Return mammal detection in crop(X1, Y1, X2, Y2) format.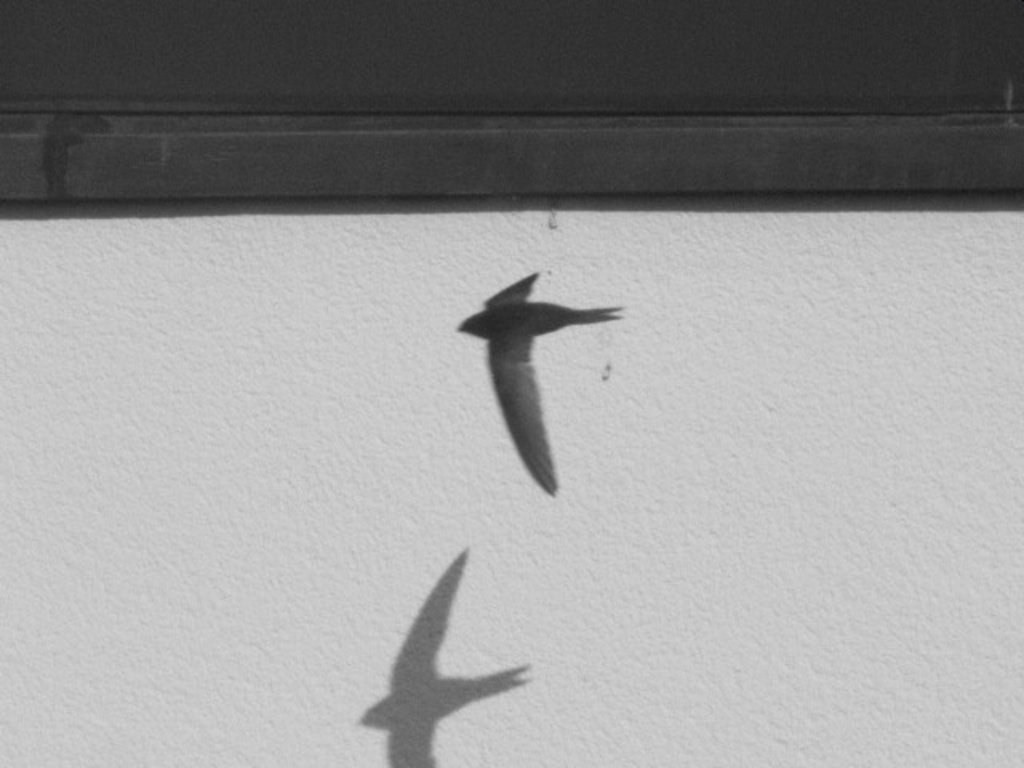
crop(451, 258, 630, 501).
